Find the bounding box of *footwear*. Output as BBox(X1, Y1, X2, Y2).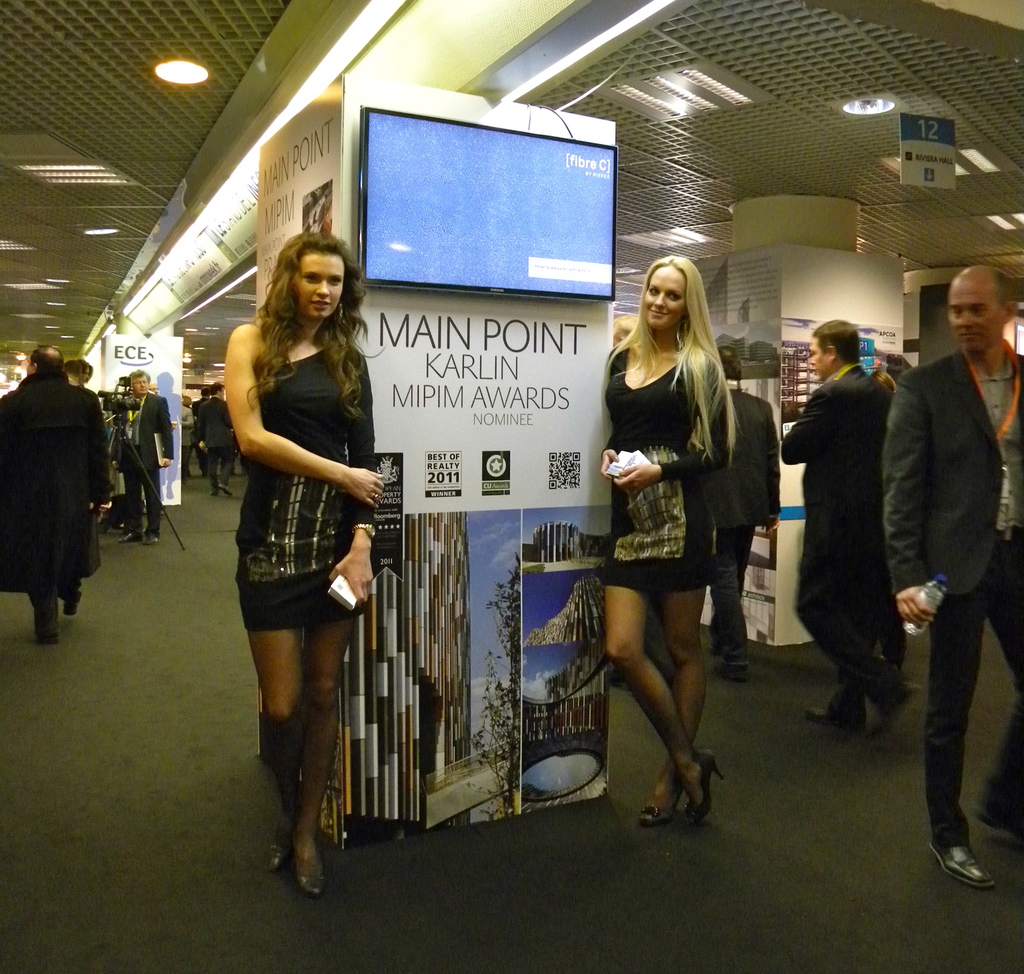
BBox(637, 797, 679, 829).
